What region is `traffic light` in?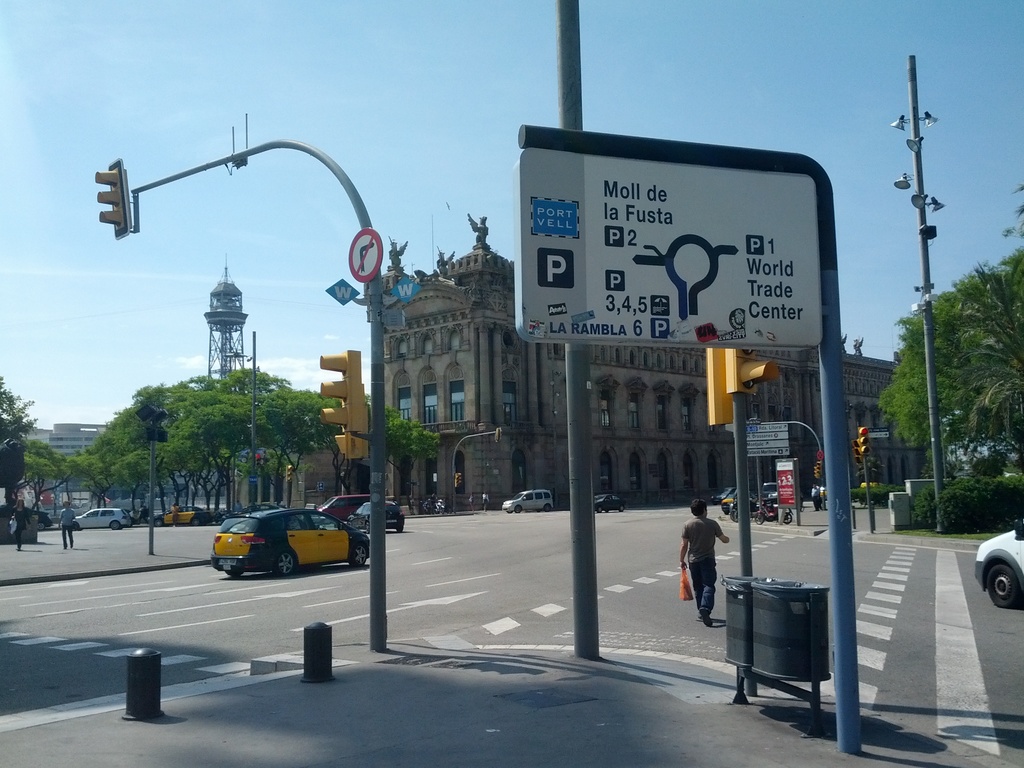
Rect(858, 427, 870, 455).
